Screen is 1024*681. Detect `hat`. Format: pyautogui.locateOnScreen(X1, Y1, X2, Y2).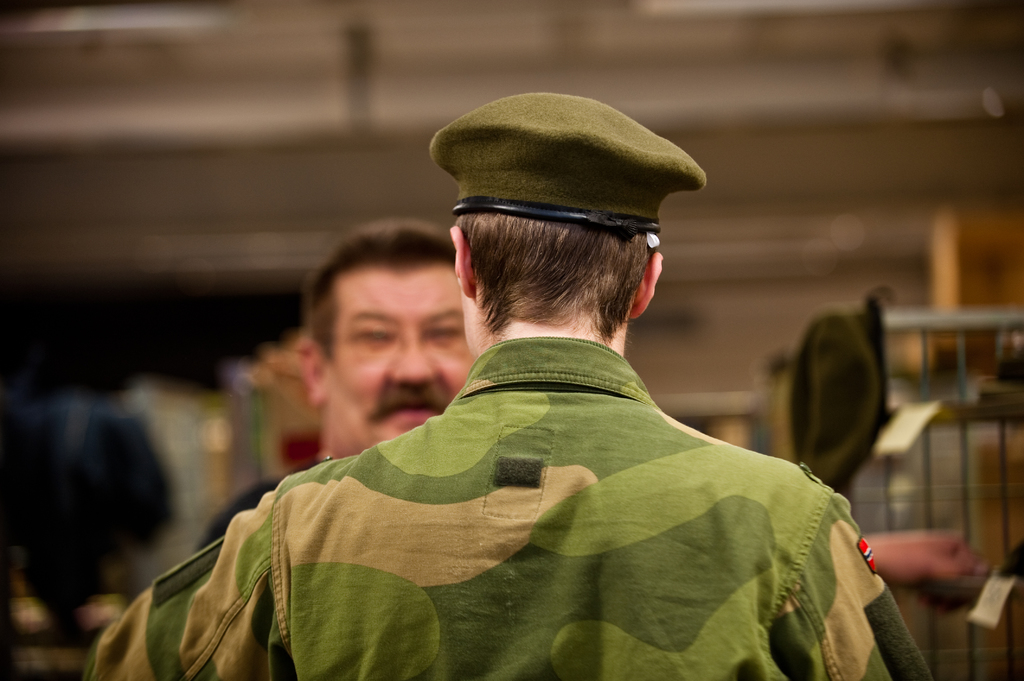
pyautogui.locateOnScreen(431, 92, 708, 230).
